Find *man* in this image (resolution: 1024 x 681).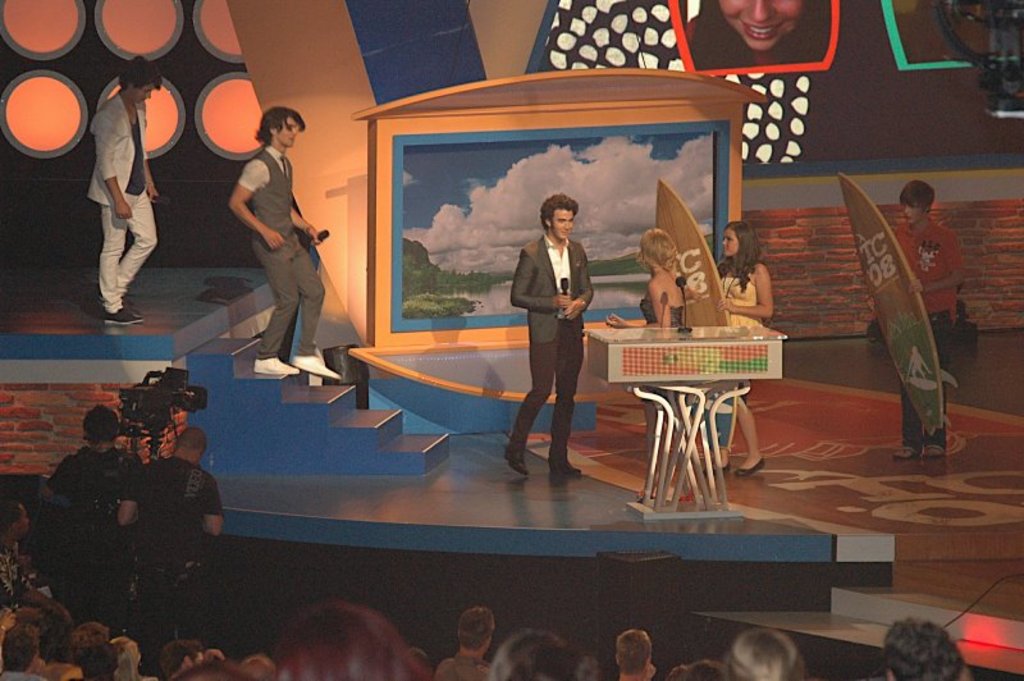
select_region(123, 420, 219, 605).
